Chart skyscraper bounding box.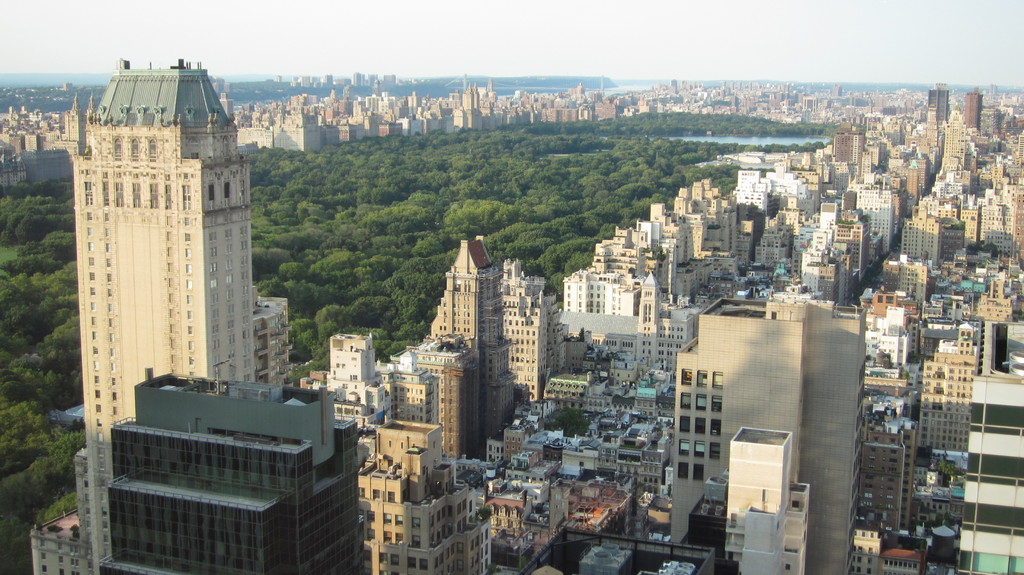
Charted: 964,88,983,138.
